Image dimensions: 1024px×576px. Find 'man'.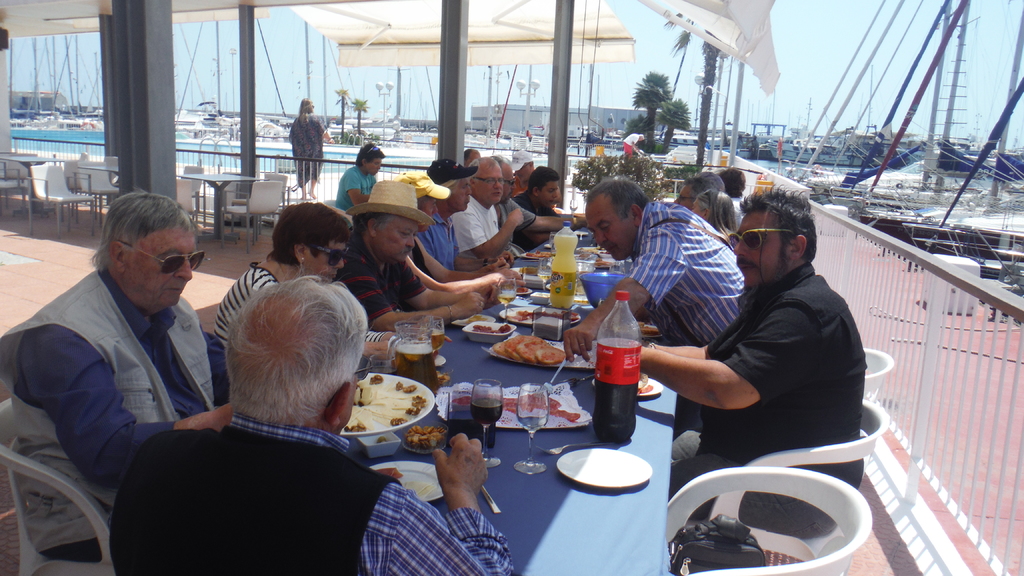
515, 165, 556, 250.
